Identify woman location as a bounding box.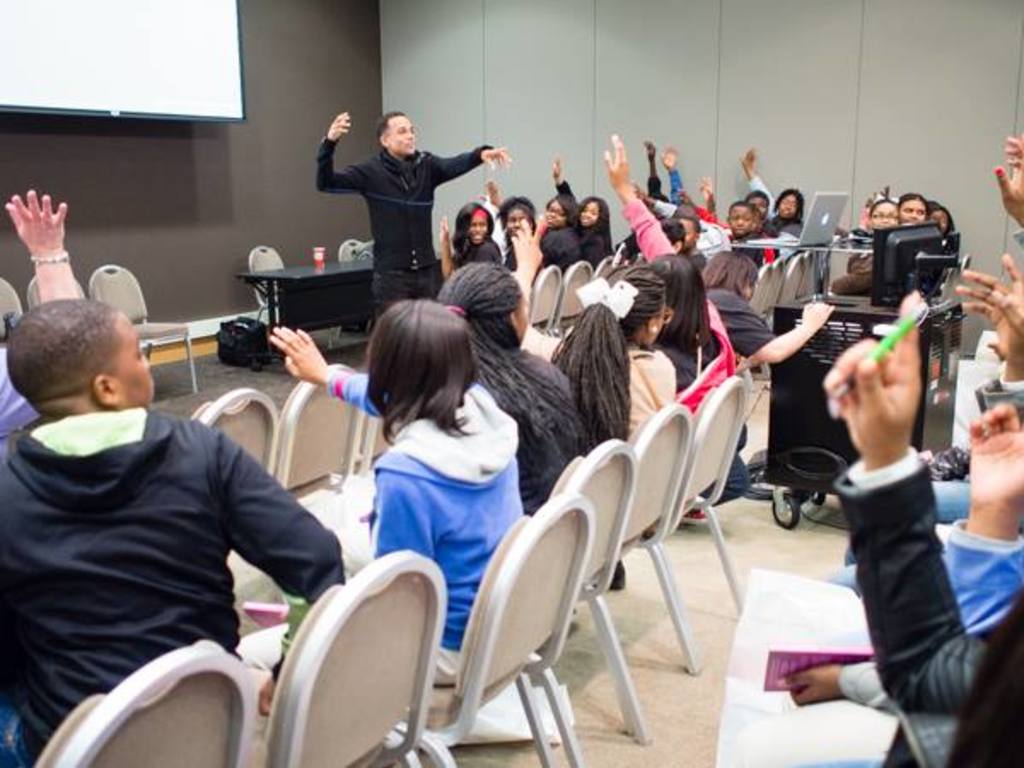
(left=602, top=130, right=739, bottom=406).
